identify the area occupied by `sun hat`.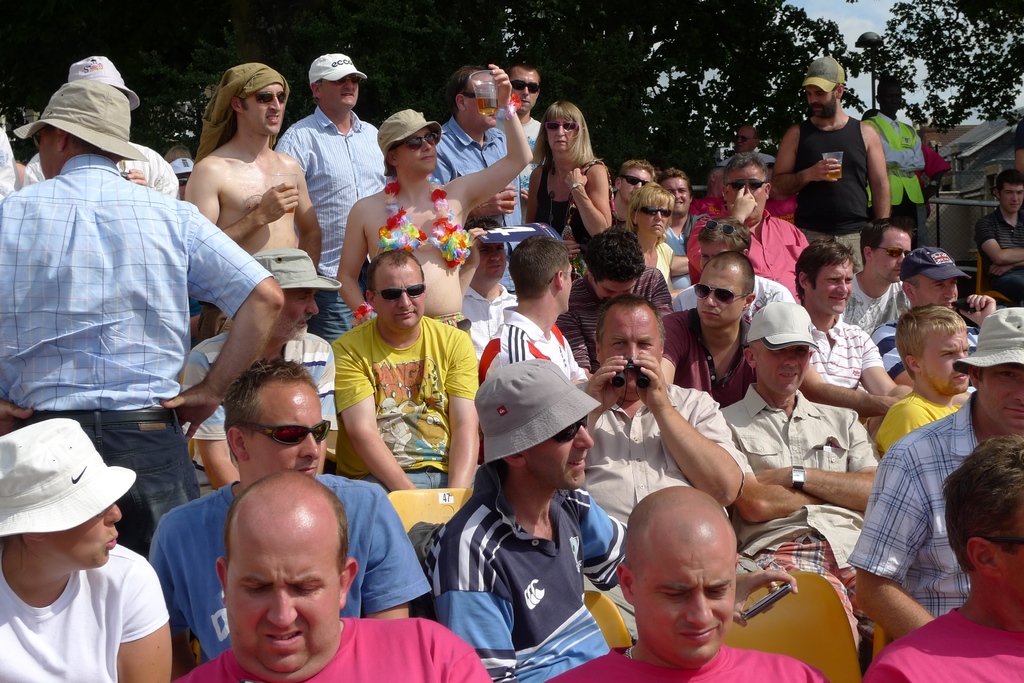
Area: region(0, 412, 141, 544).
